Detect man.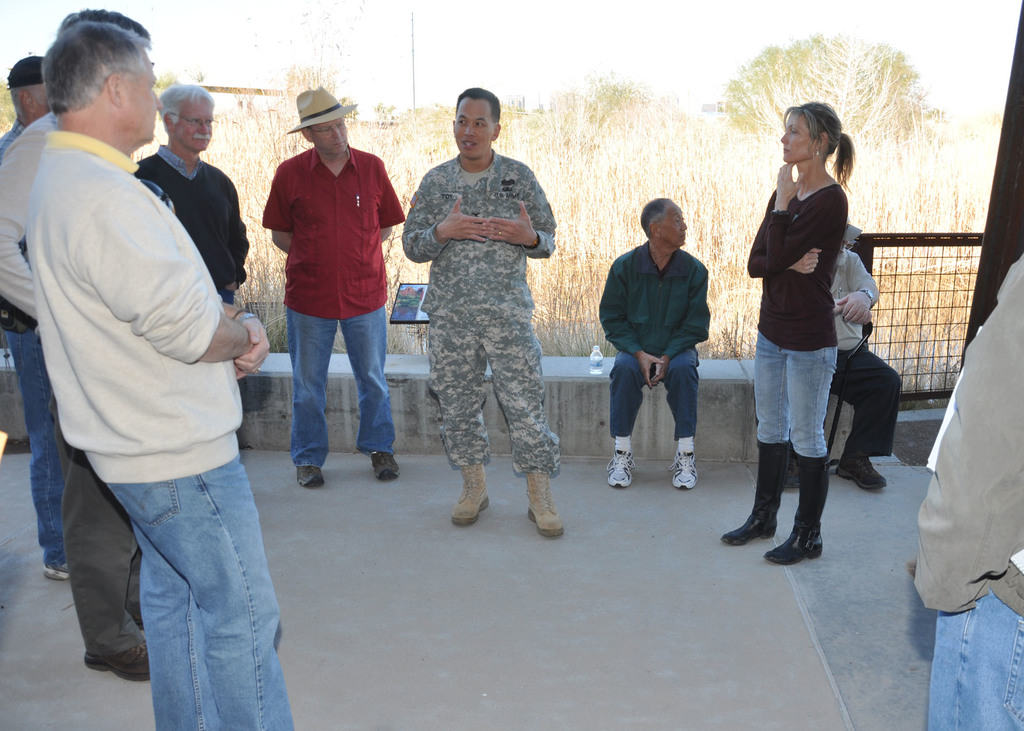
Detected at <box>0,52,68,584</box>.
